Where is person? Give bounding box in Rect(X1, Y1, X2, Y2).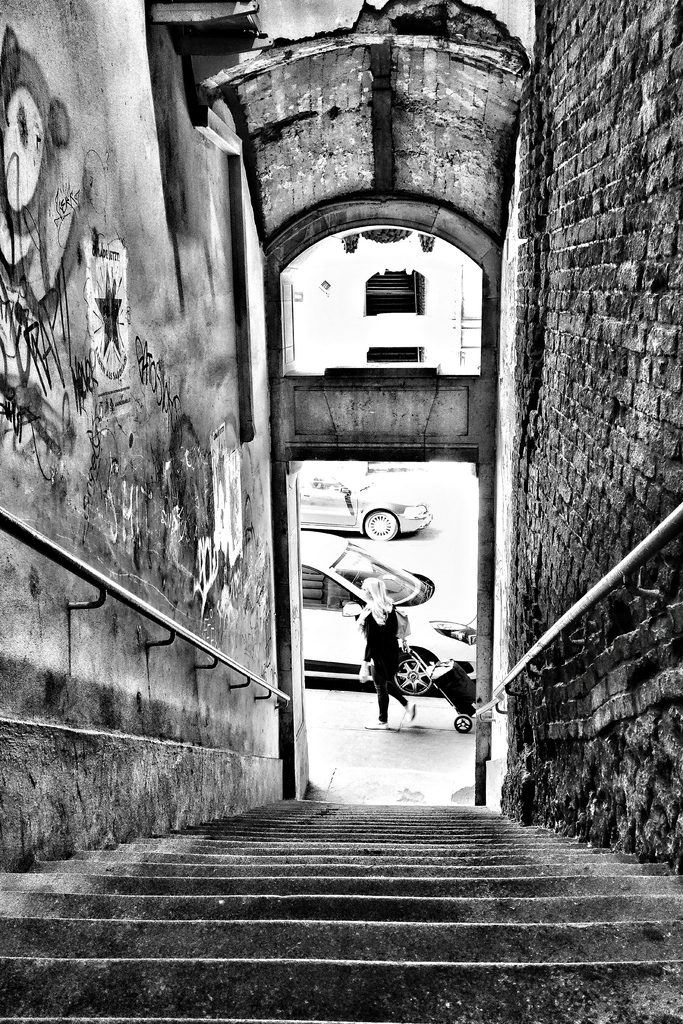
Rect(362, 571, 416, 730).
